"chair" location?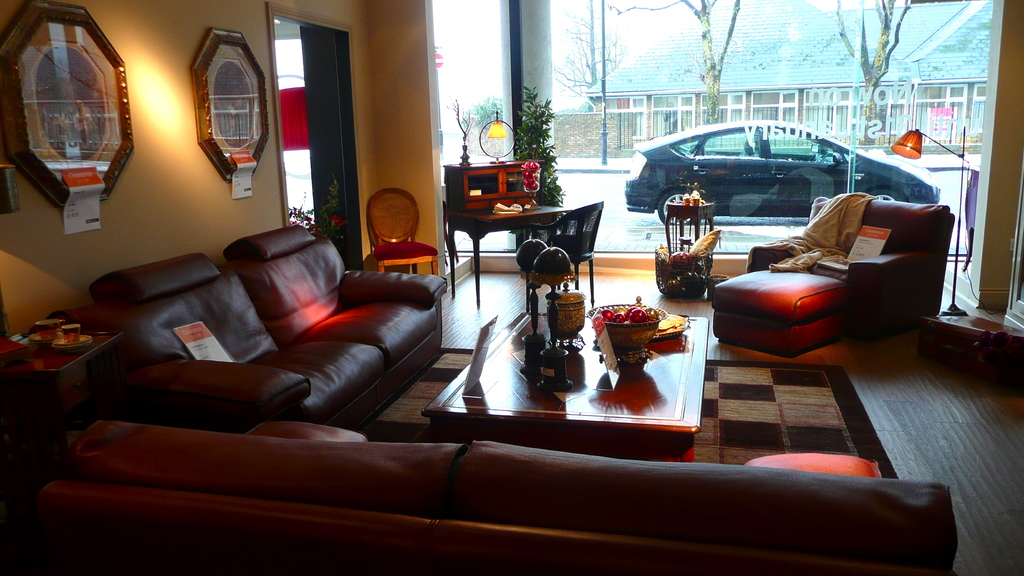
bbox(524, 198, 601, 298)
